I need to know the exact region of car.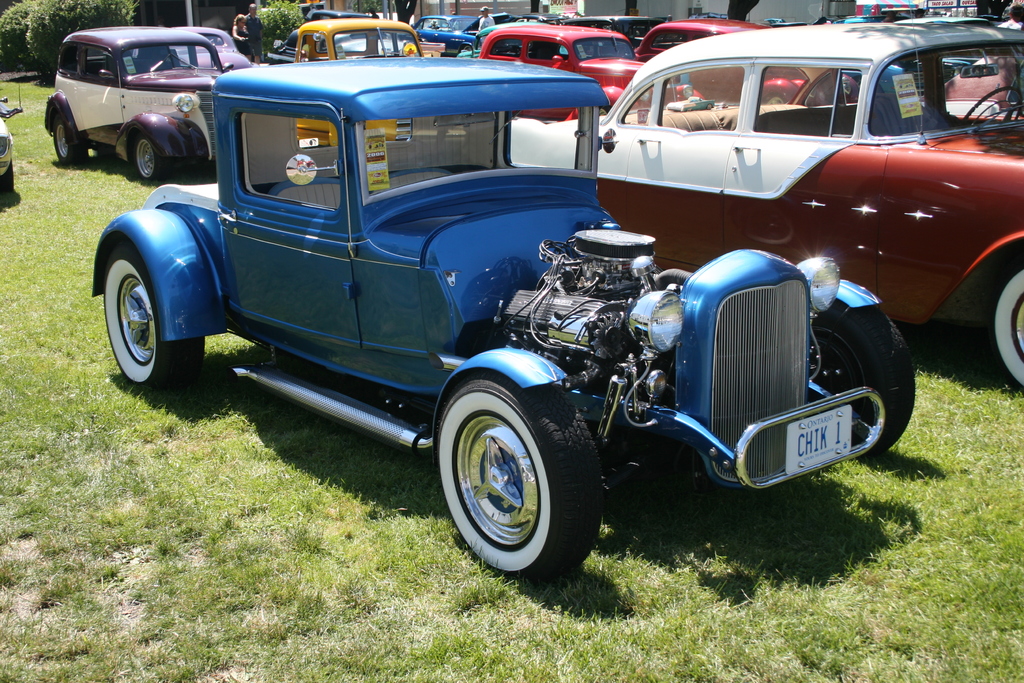
Region: (45, 28, 234, 184).
